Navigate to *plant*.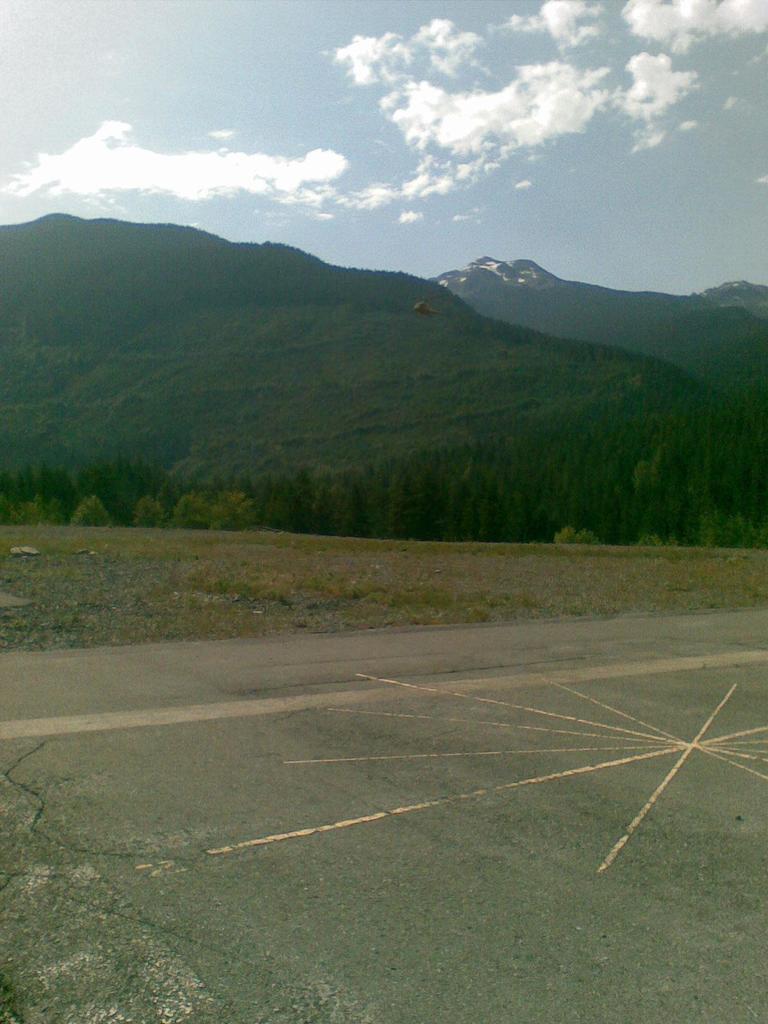
Navigation target: bbox=(2, 193, 767, 1023).
